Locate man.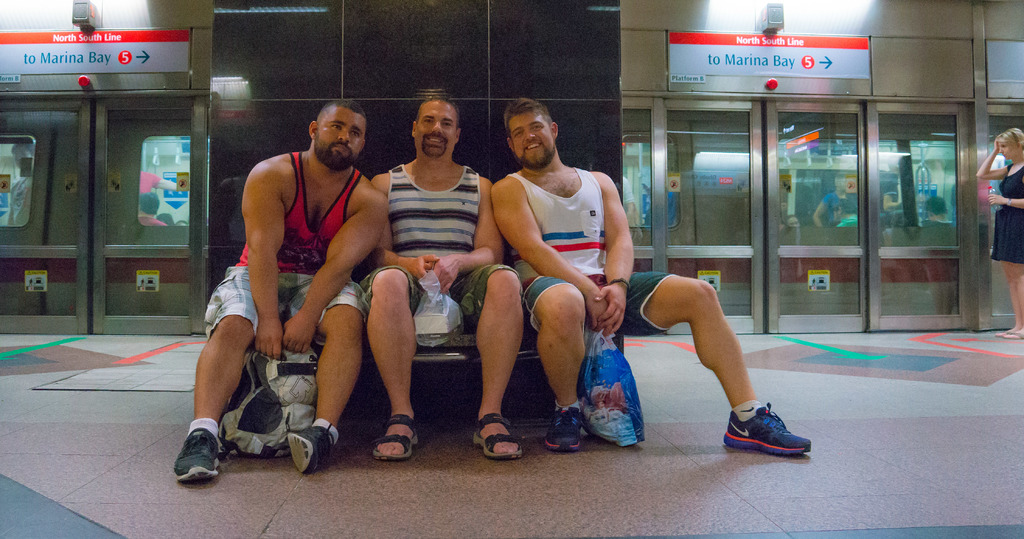
Bounding box: box(492, 94, 814, 463).
